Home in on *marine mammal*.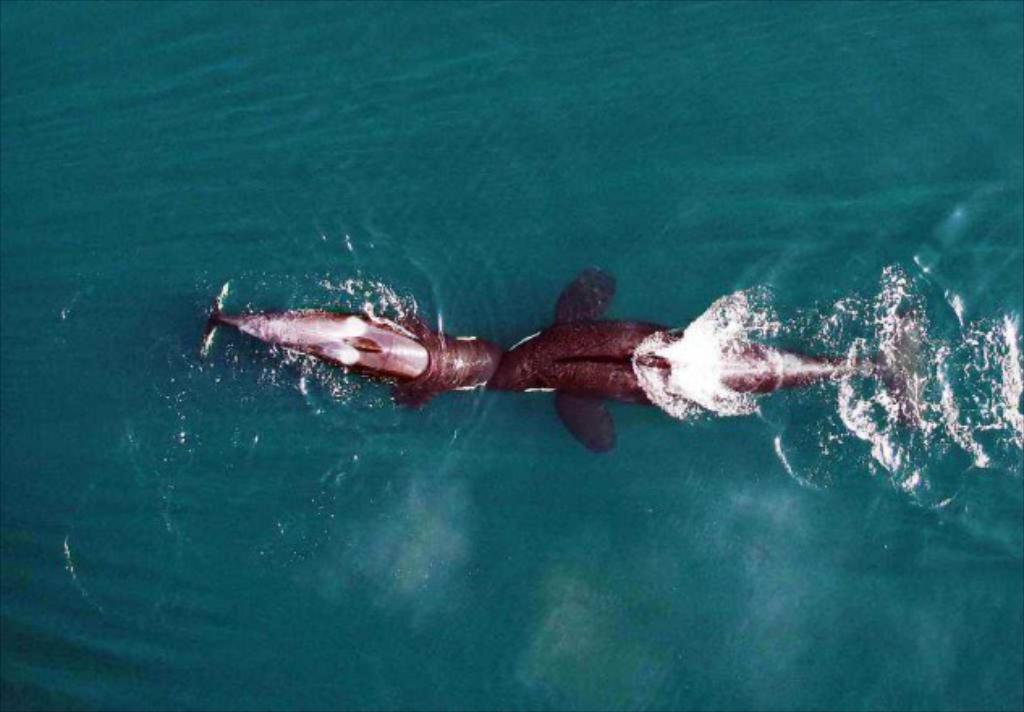
Homed in at pyautogui.locateOnScreen(197, 277, 511, 408).
